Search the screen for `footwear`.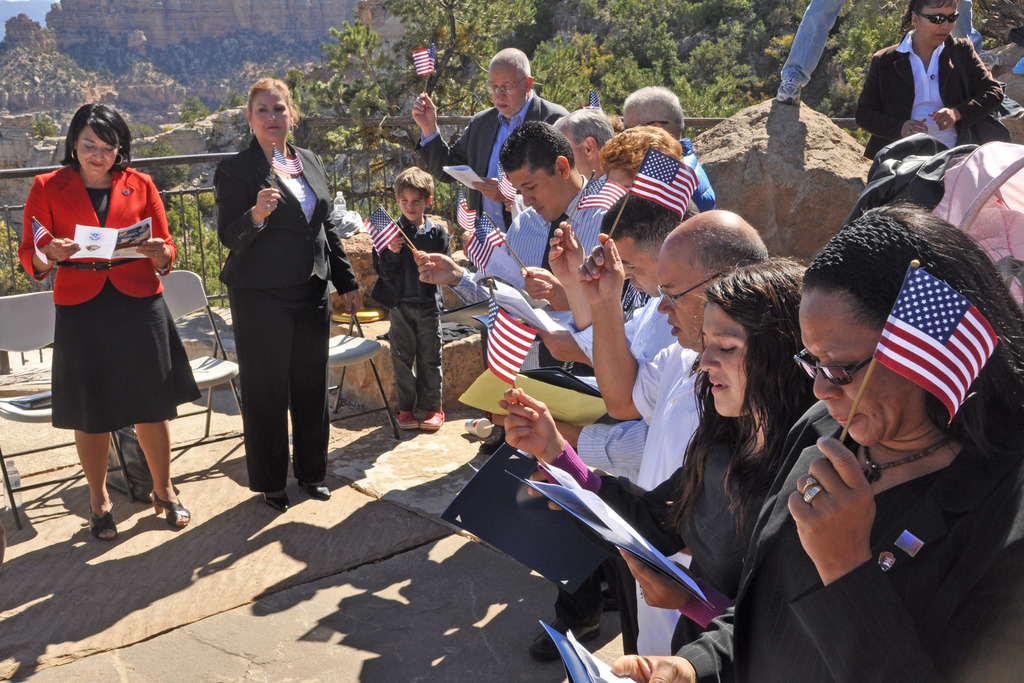
Found at box(477, 432, 505, 454).
